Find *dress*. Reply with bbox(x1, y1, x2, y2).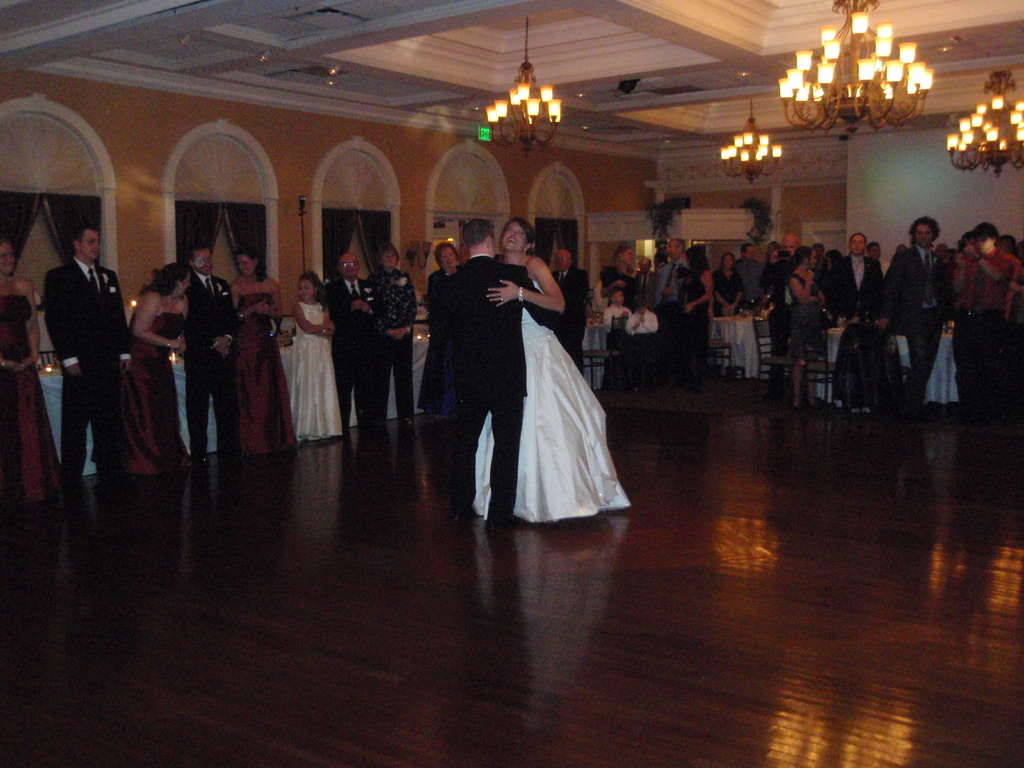
bbox(472, 276, 625, 525).
